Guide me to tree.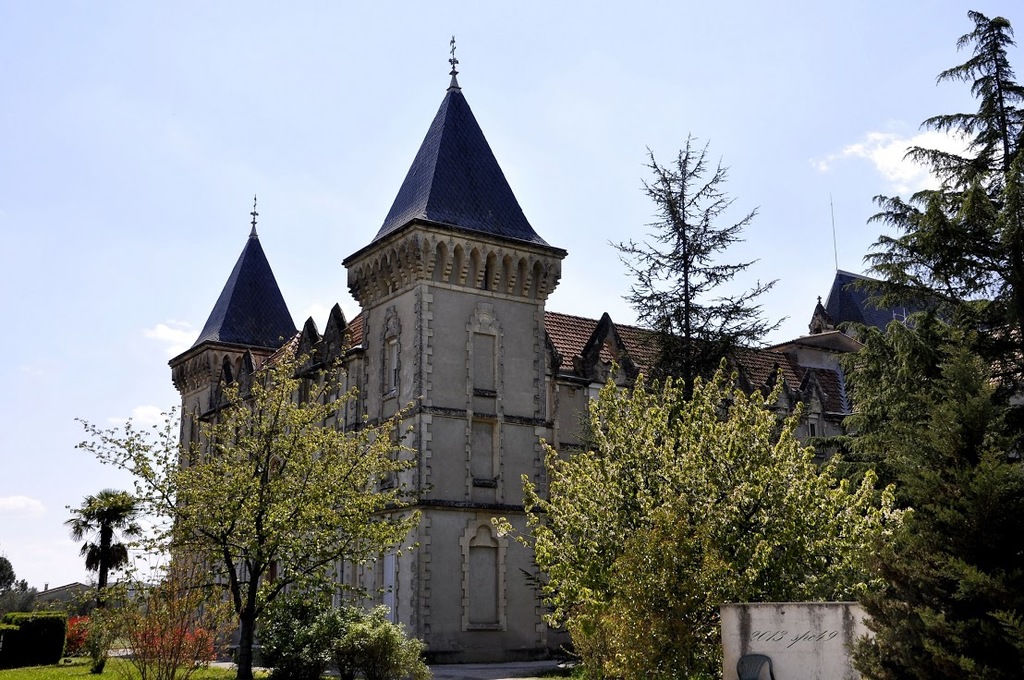
Guidance: <region>830, 305, 980, 516</region>.
